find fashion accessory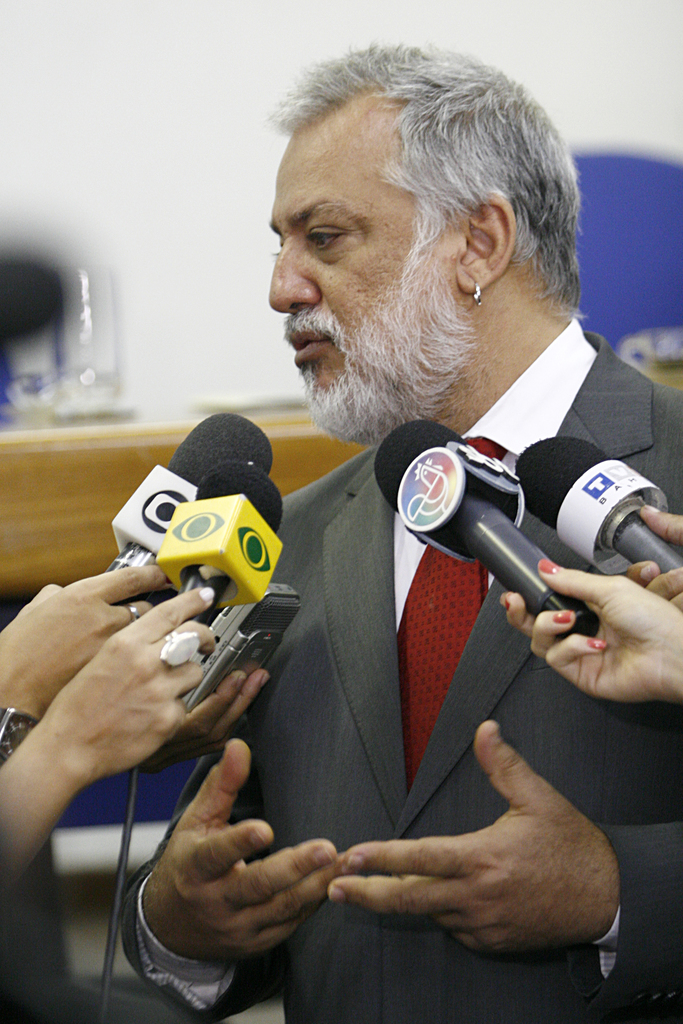
(left=157, top=631, right=210, bottom=671)
